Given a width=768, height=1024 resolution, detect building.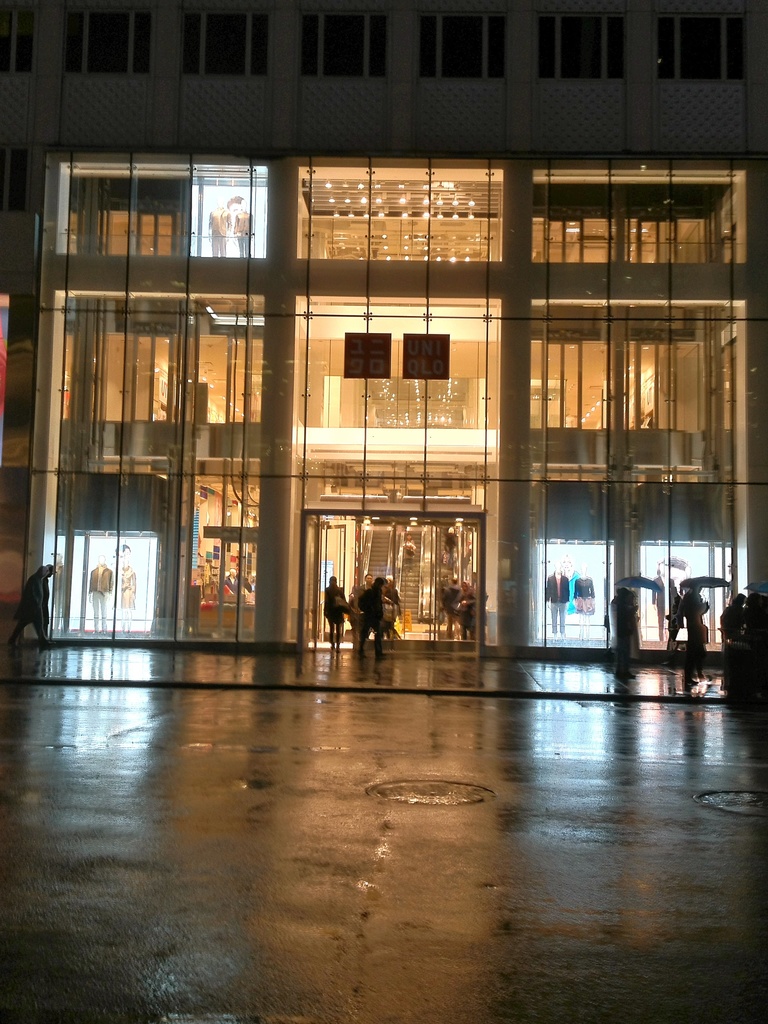
bbox(0, 0, 767, 685).
